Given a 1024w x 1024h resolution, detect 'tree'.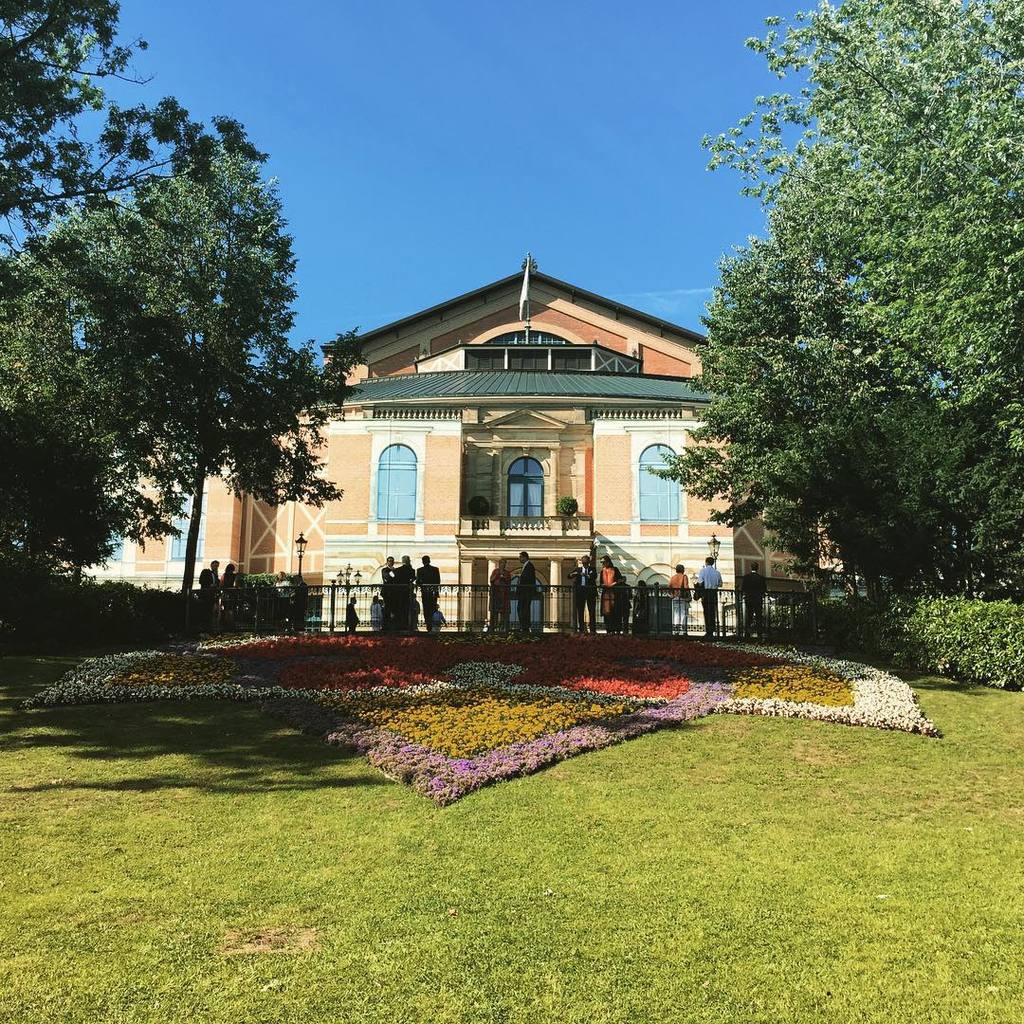
<region>633, 0, 1023, 622</region>.
